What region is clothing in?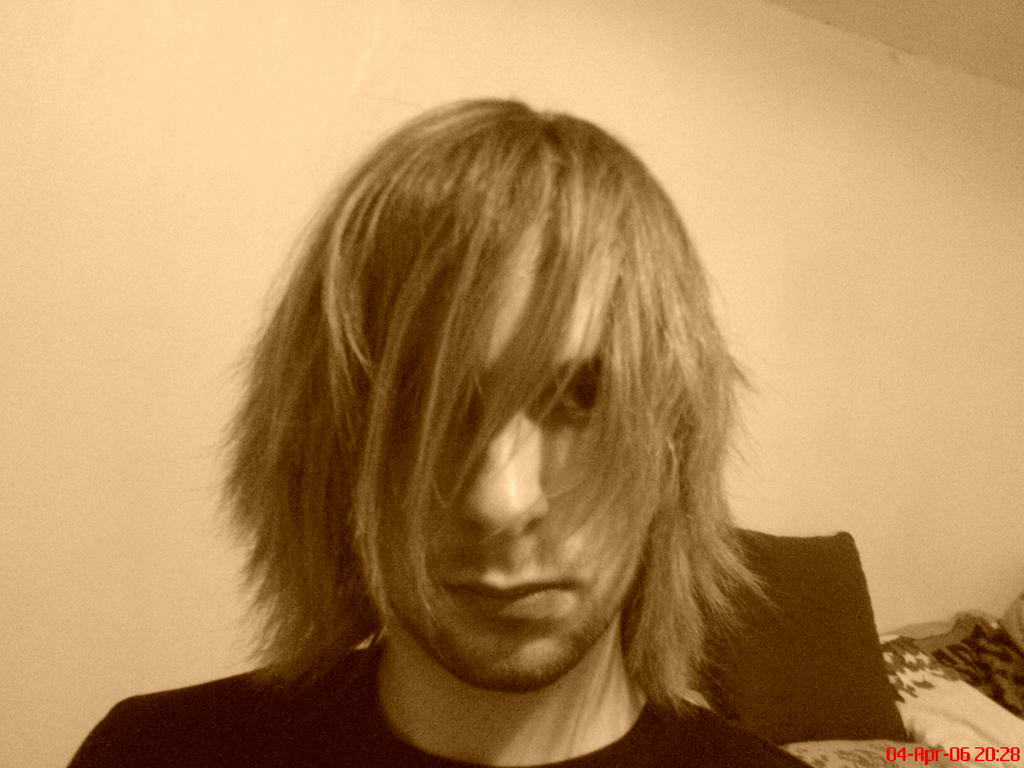
BBox(63, 628, 815, 767).
